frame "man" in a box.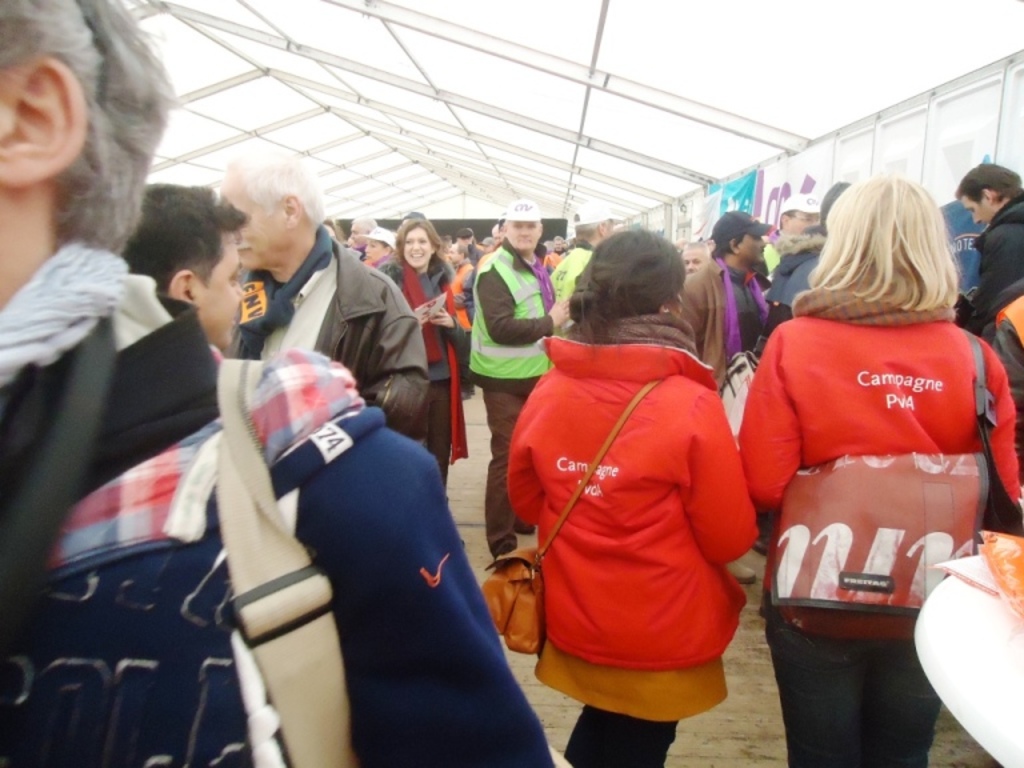
(764, 184, 820, 272).
